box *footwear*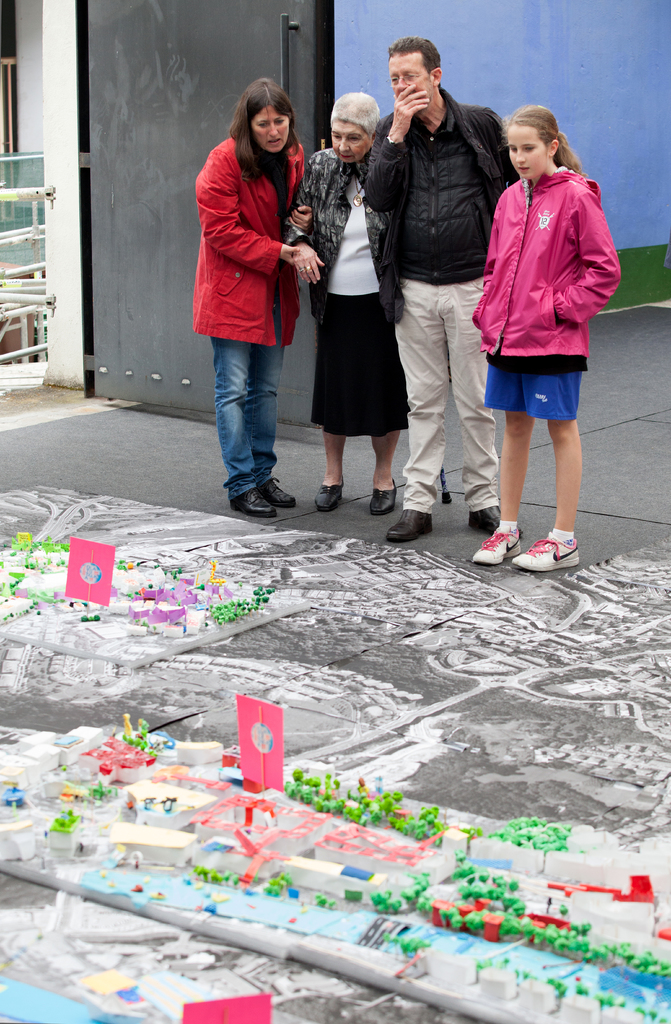
l=316, t=481, r=343, b=514
